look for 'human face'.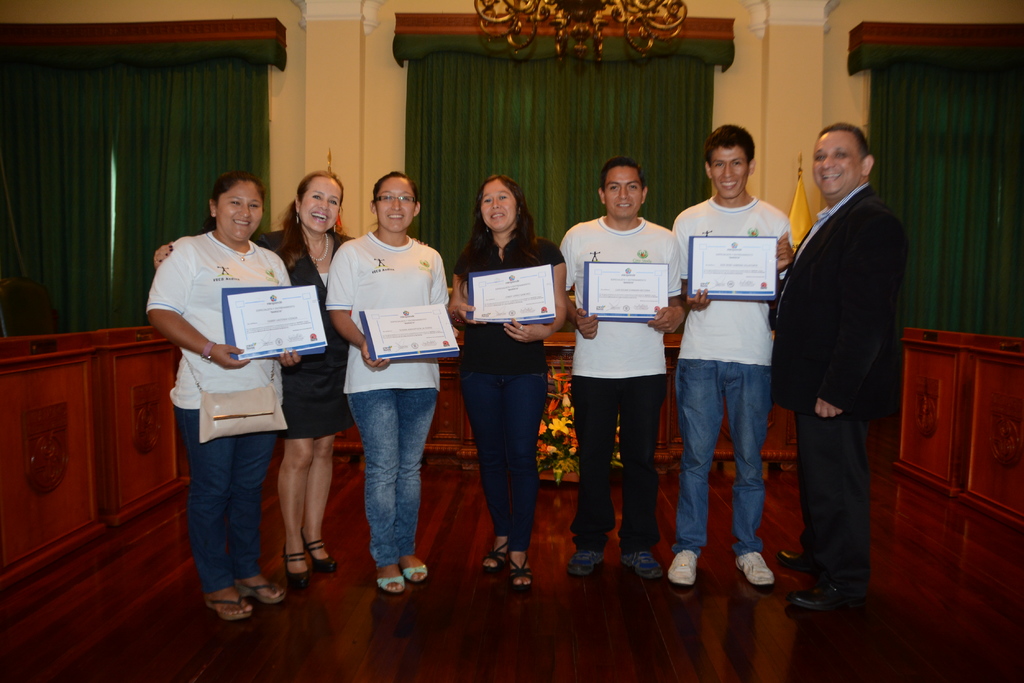
Found: [811,134,861,197].
